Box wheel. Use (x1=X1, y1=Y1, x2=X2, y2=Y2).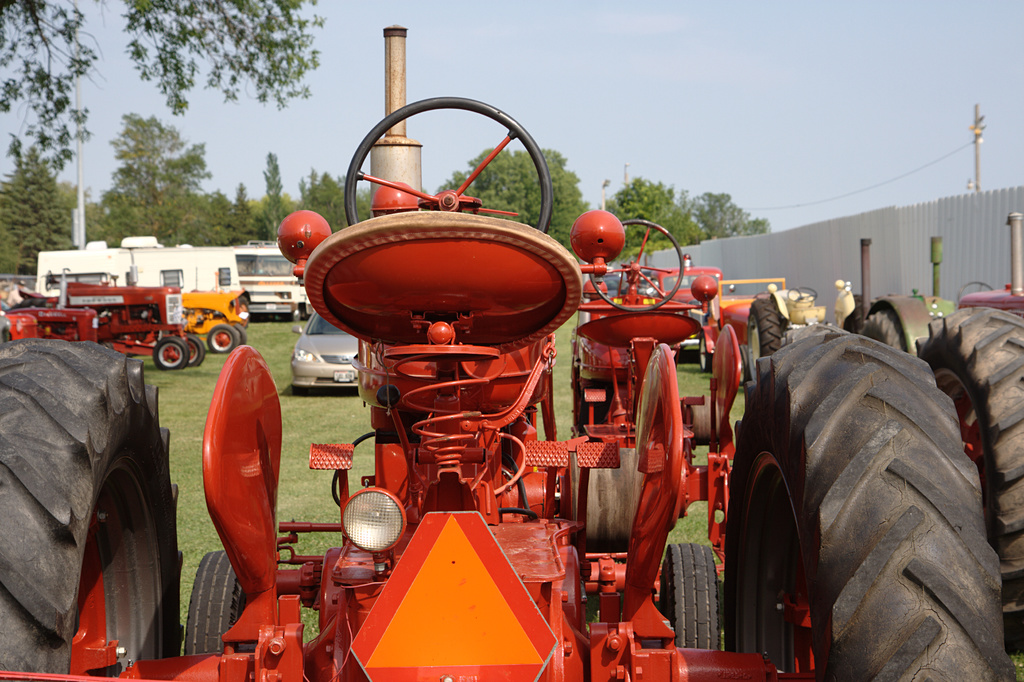
(x1=698, y1=335, x2=710, y2=372).
